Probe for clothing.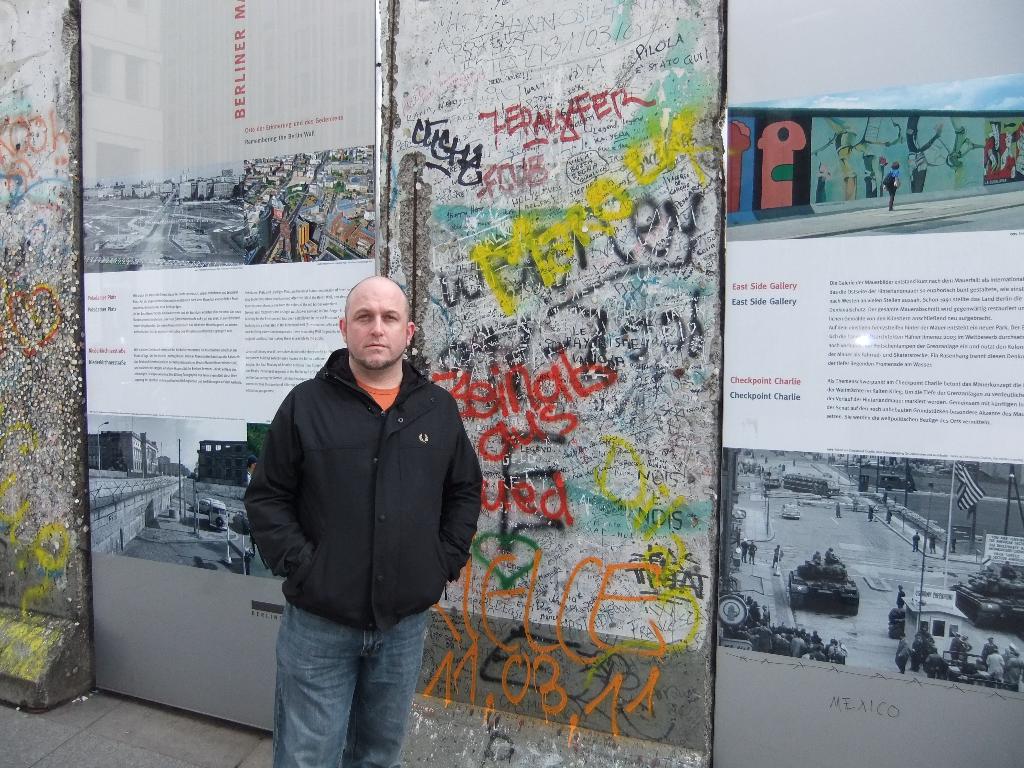
Probe result: rect(744, 541, 758, 562).
